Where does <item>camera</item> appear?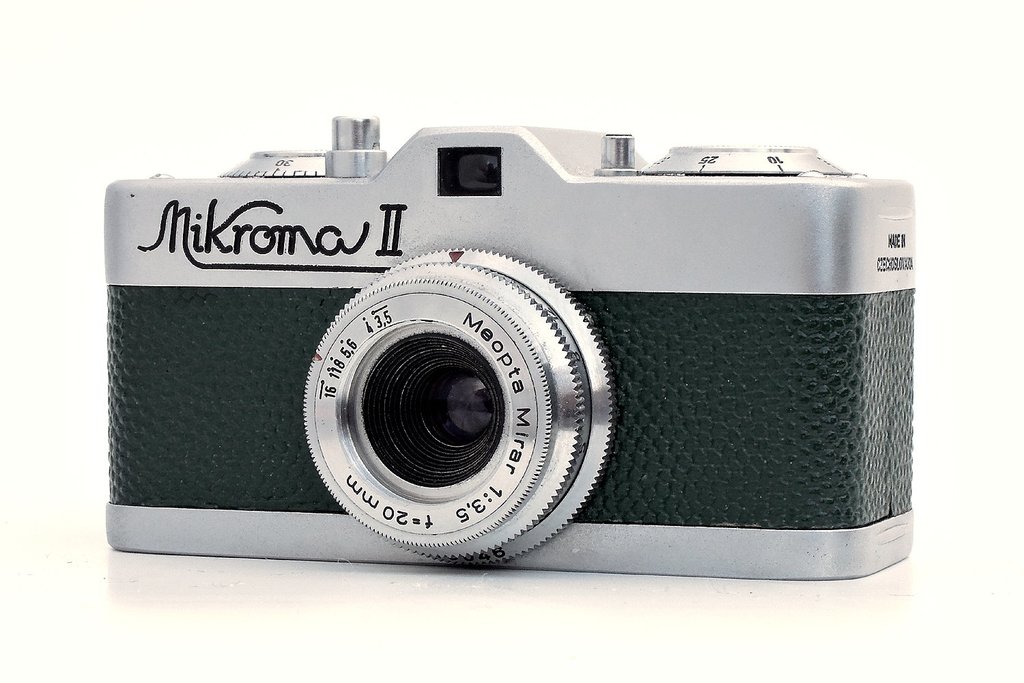
Appears at 96,113,919,578.
